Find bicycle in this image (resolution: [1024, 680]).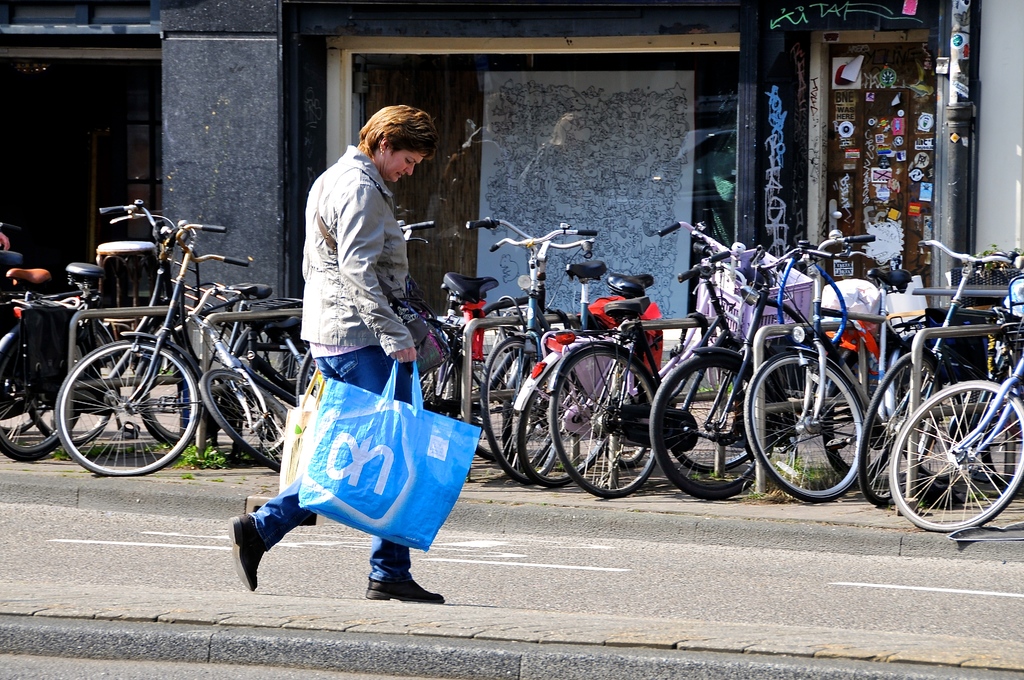
[left=739, top=225, right=931, bottom=503].
